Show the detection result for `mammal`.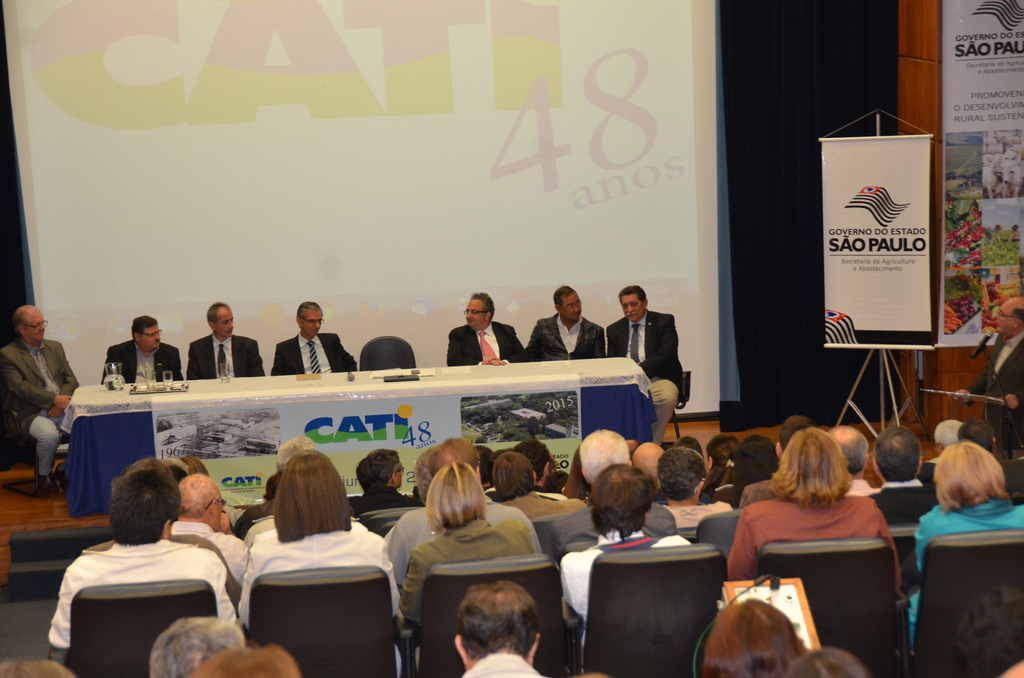
[530,282,604,356].
